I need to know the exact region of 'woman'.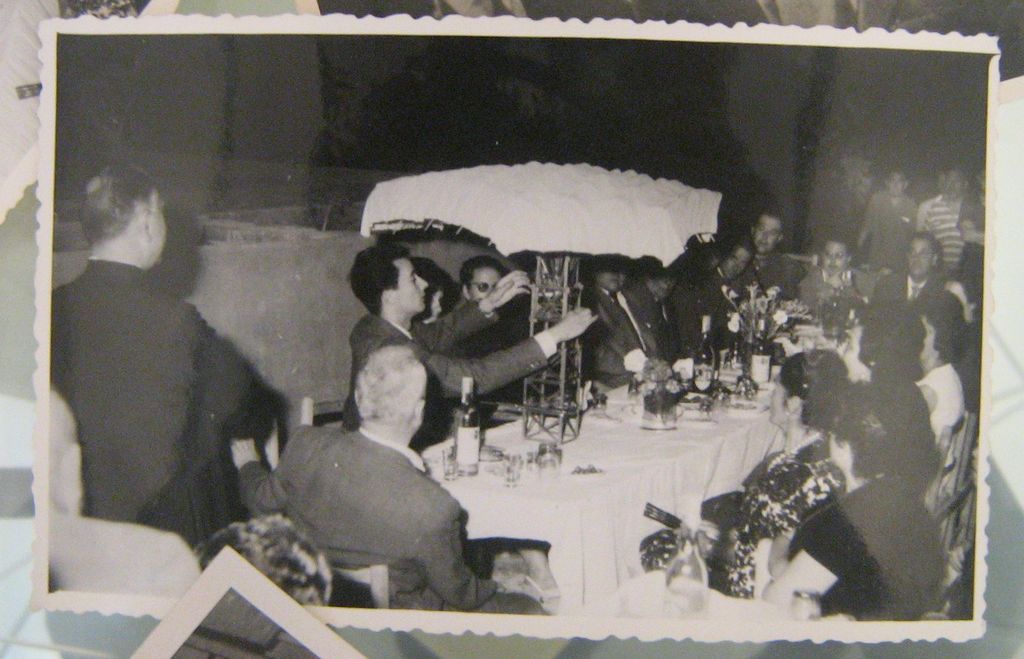
Region: Rect(700, 341, 839, 592).
